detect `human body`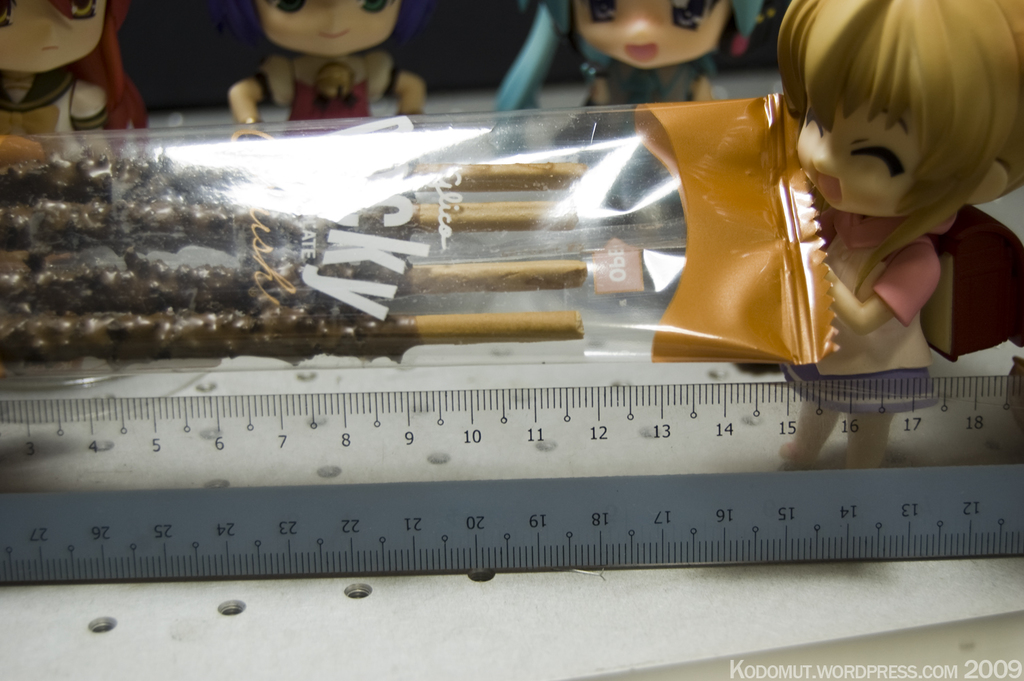
select_region(227, 0, 425, 141)
